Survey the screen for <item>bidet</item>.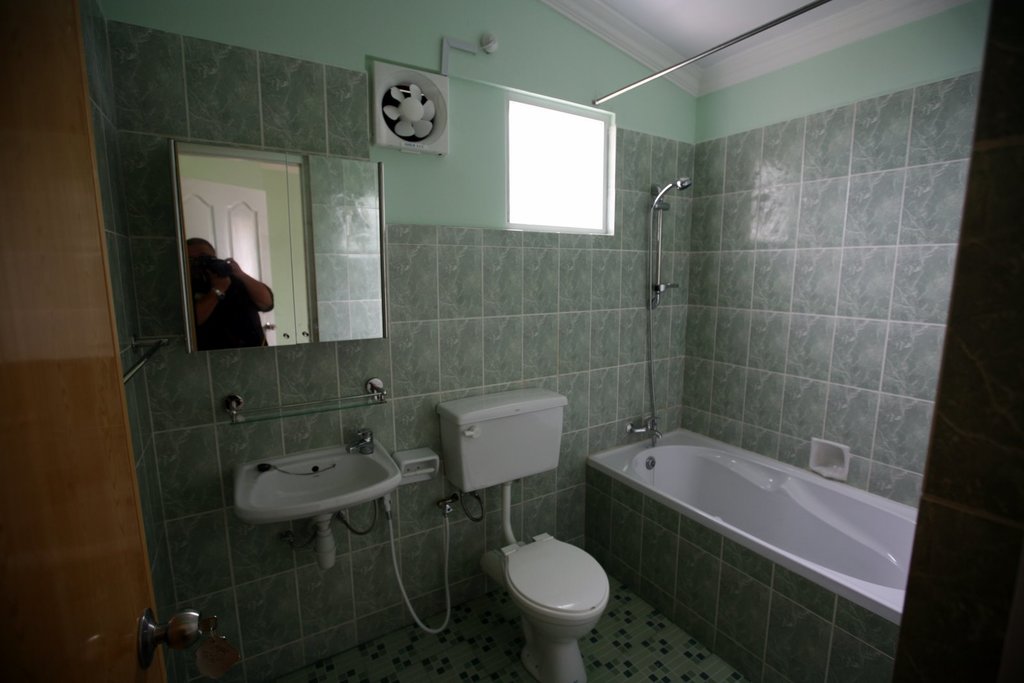
Survey found: (left=504, top=525, right=607, bottom=682).
